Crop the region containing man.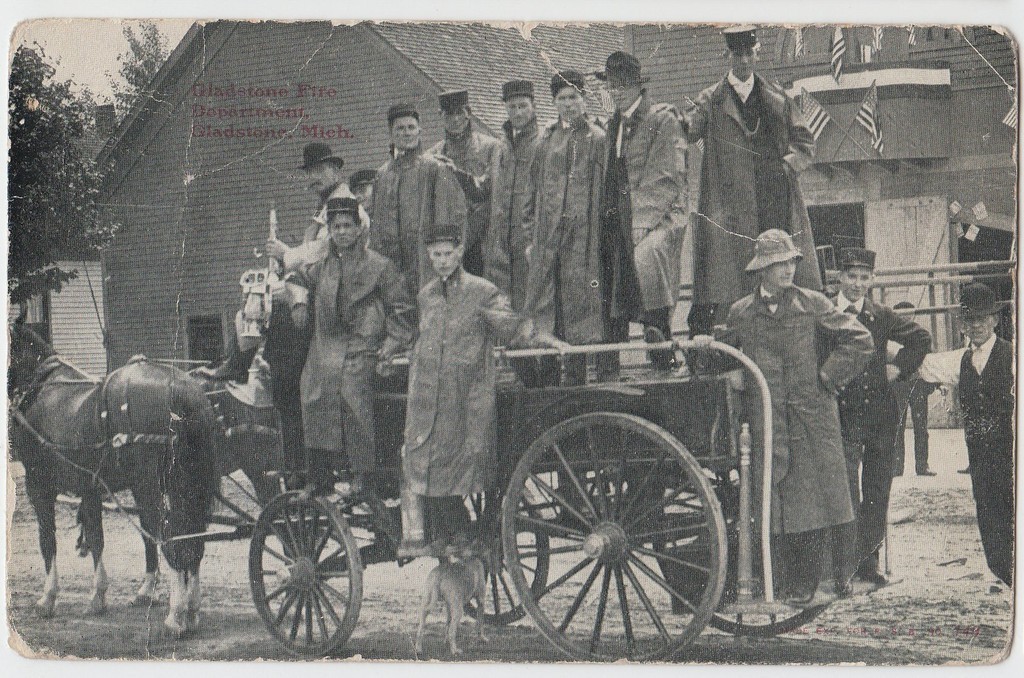
Crop region: [left=881, top=284, right=1017, bottom=591].
